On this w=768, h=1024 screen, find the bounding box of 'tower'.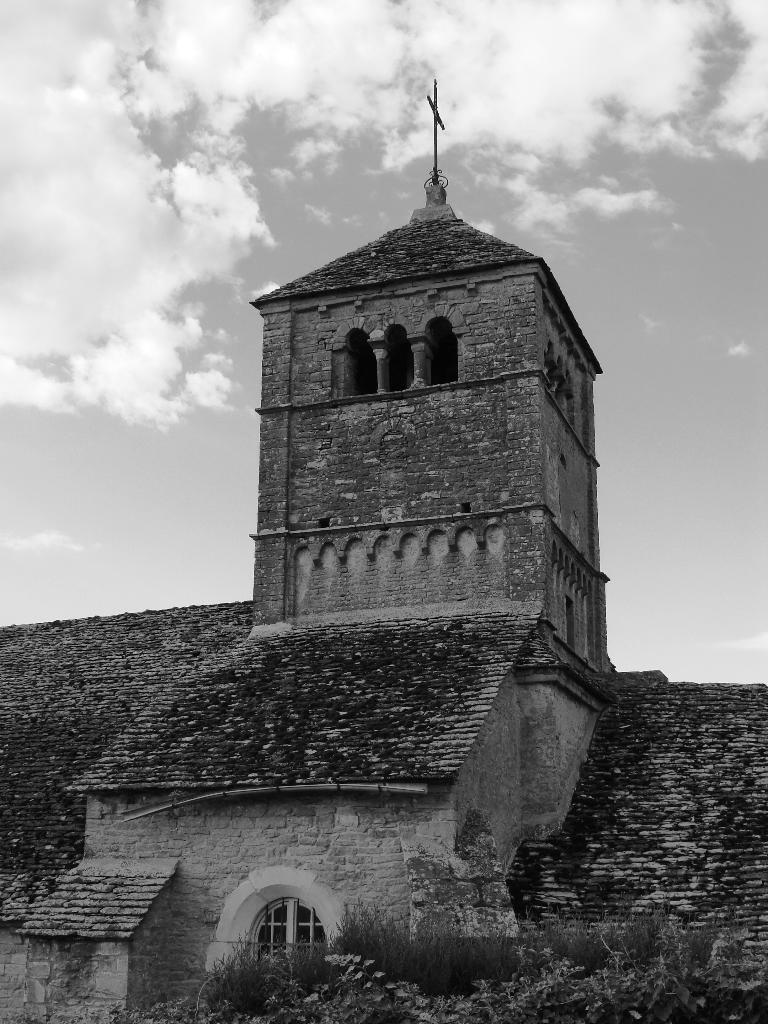
Bounding box: 248:77:615:678.
